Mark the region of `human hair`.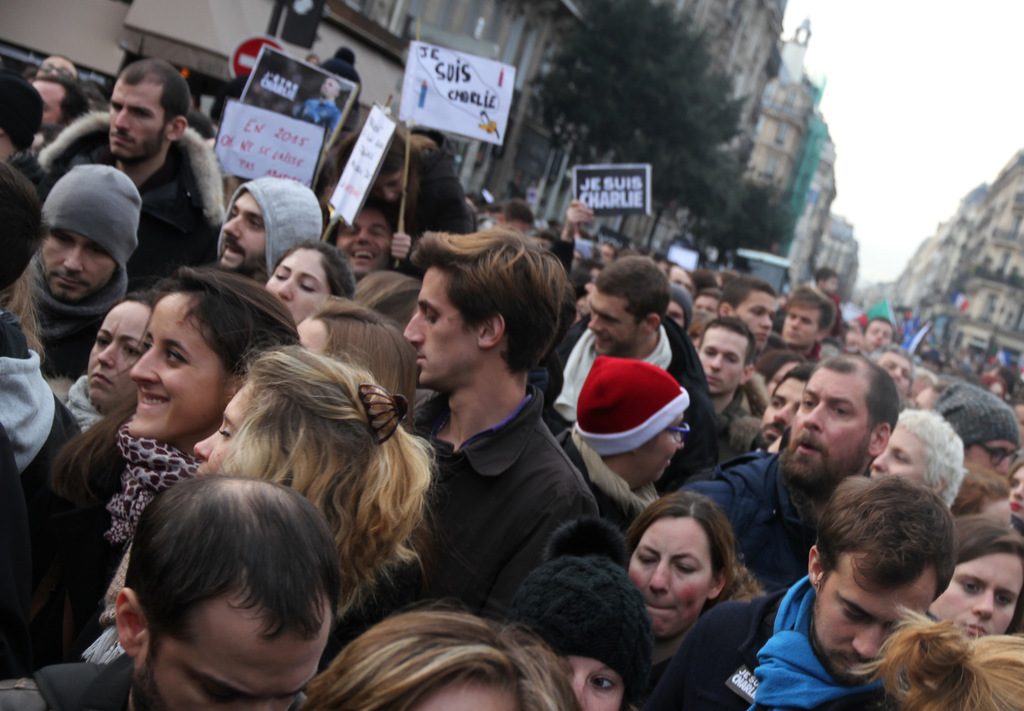
Region: <region>954, 516, 1023, 565</region>.
